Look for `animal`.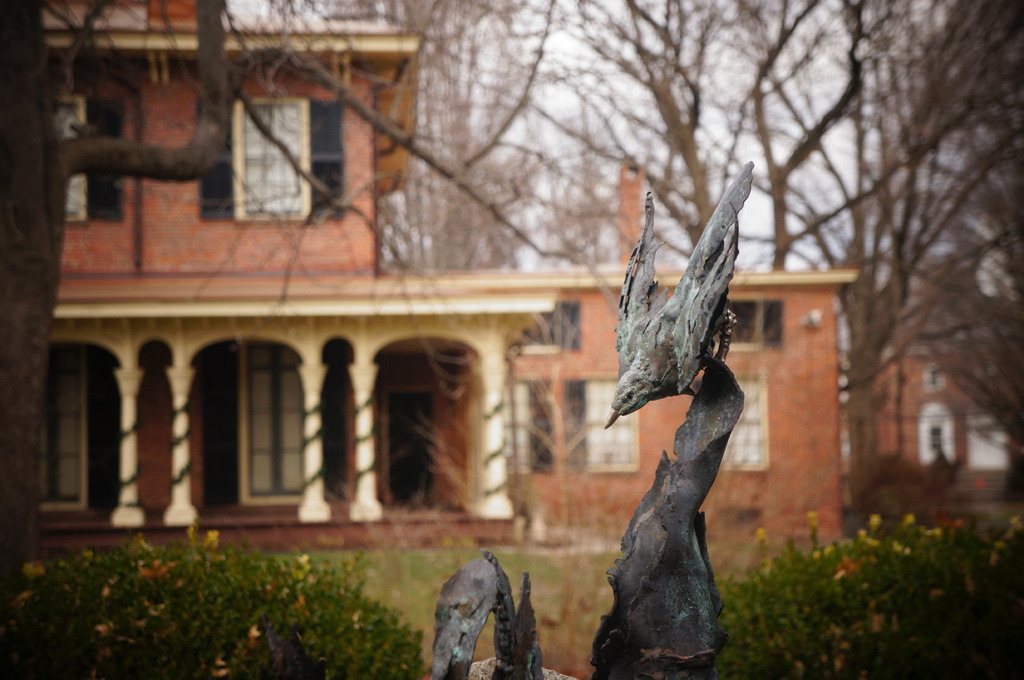
Found: 600,161,752,432.
